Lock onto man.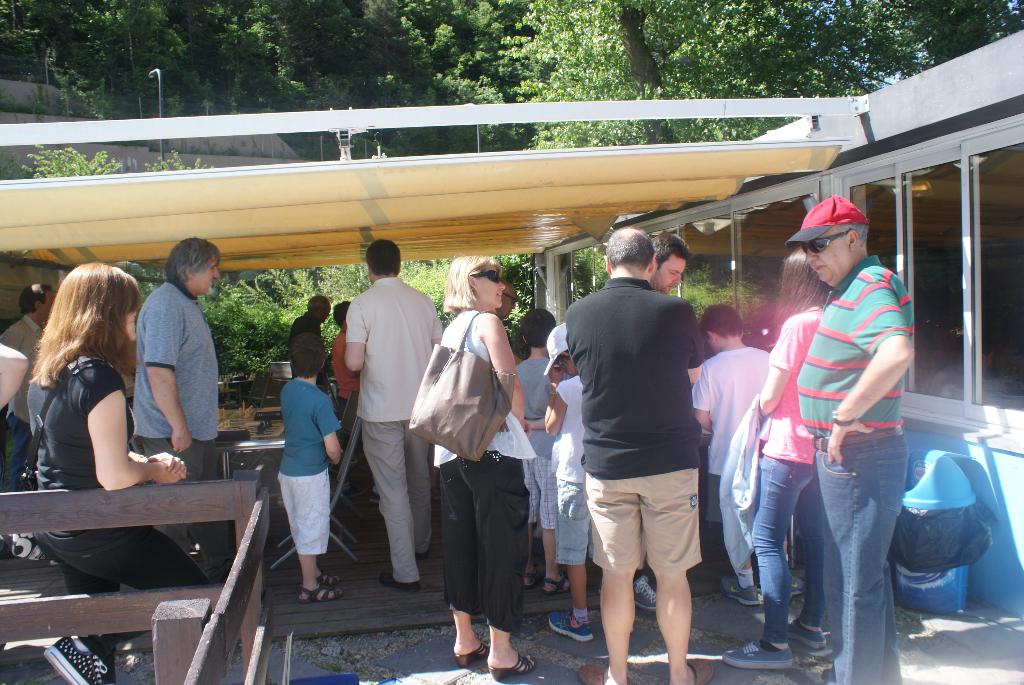
Locked: 289 290 332 388.
